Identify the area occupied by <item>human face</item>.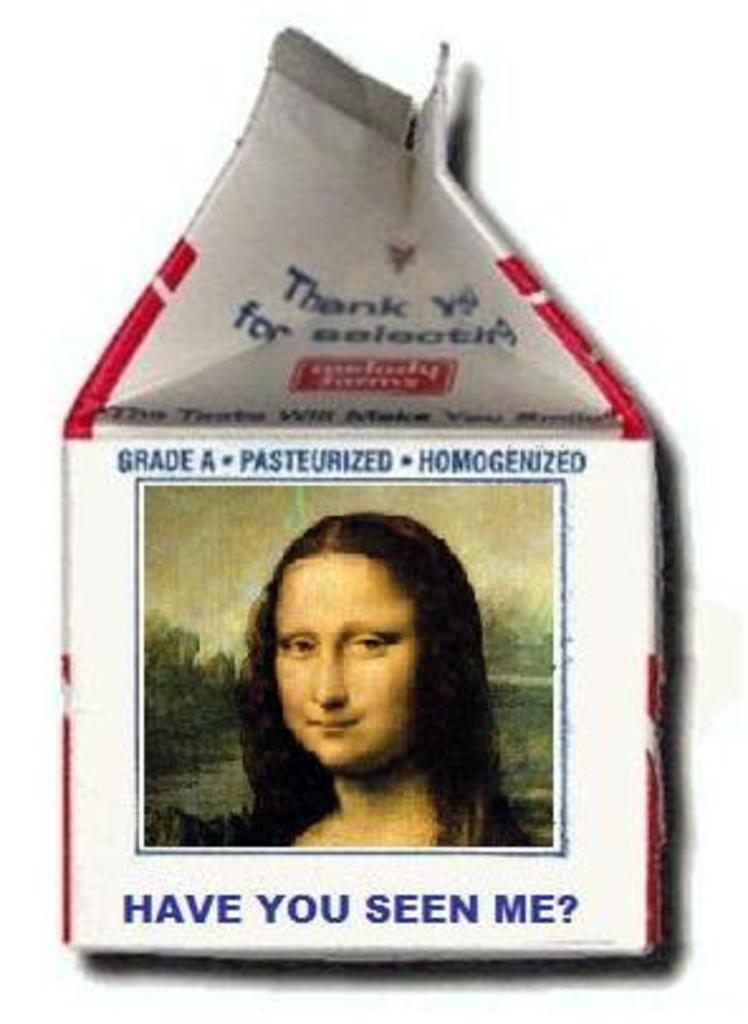
Area: 278:556:417:771.
